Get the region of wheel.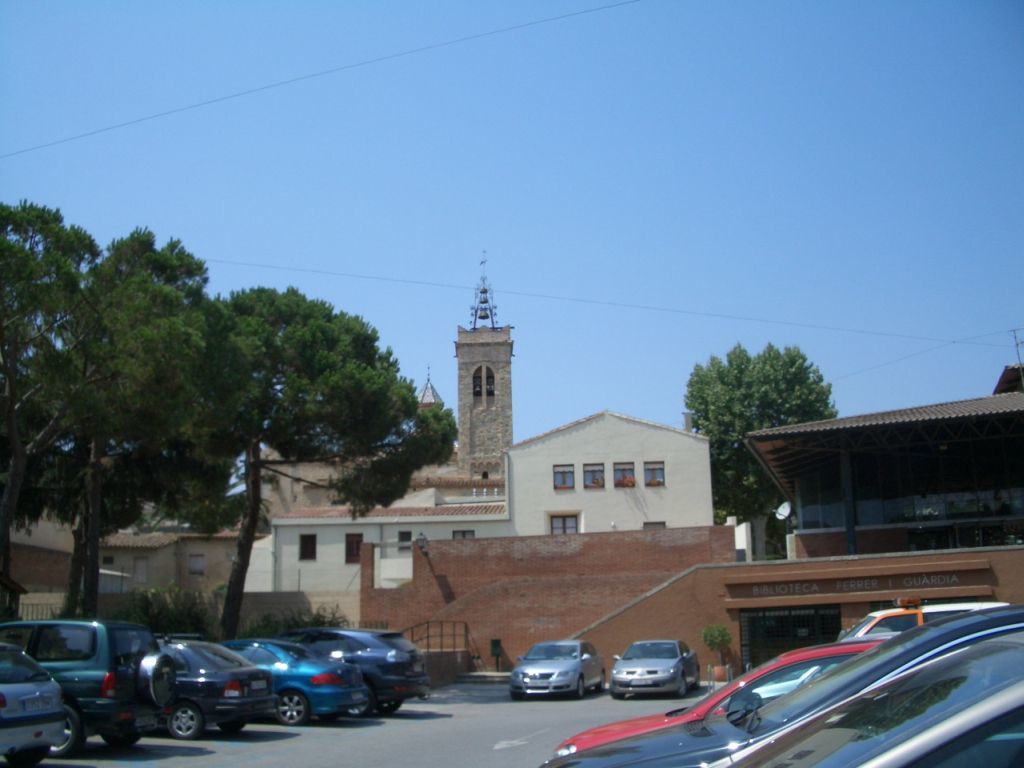
272, 688, 312, 723.
